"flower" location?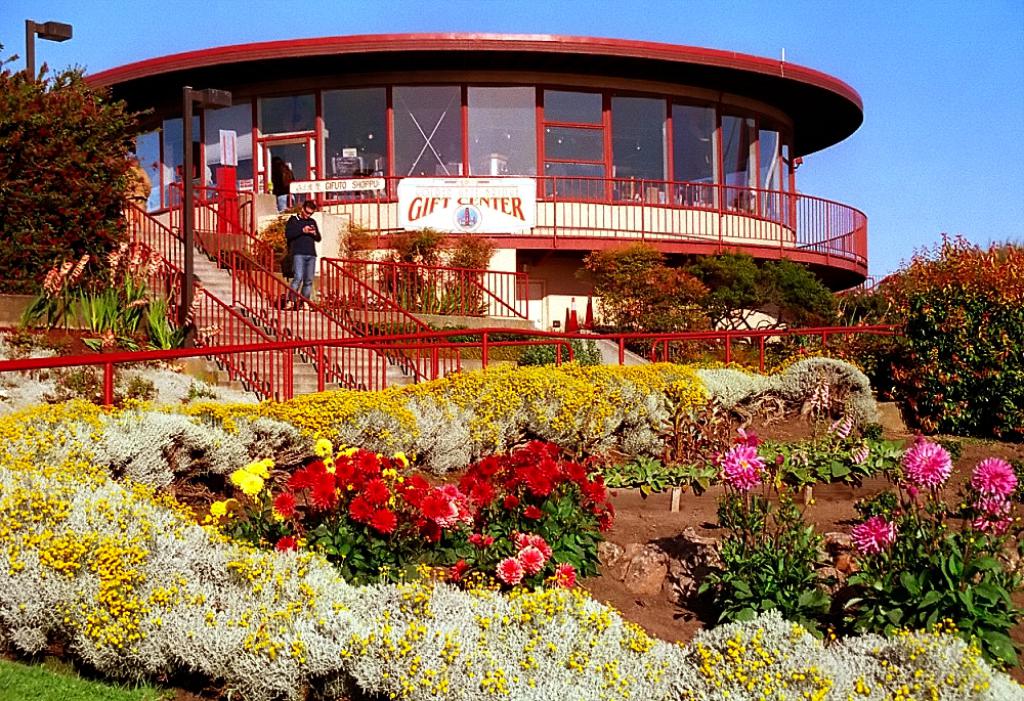
721, 444, 764, 491
